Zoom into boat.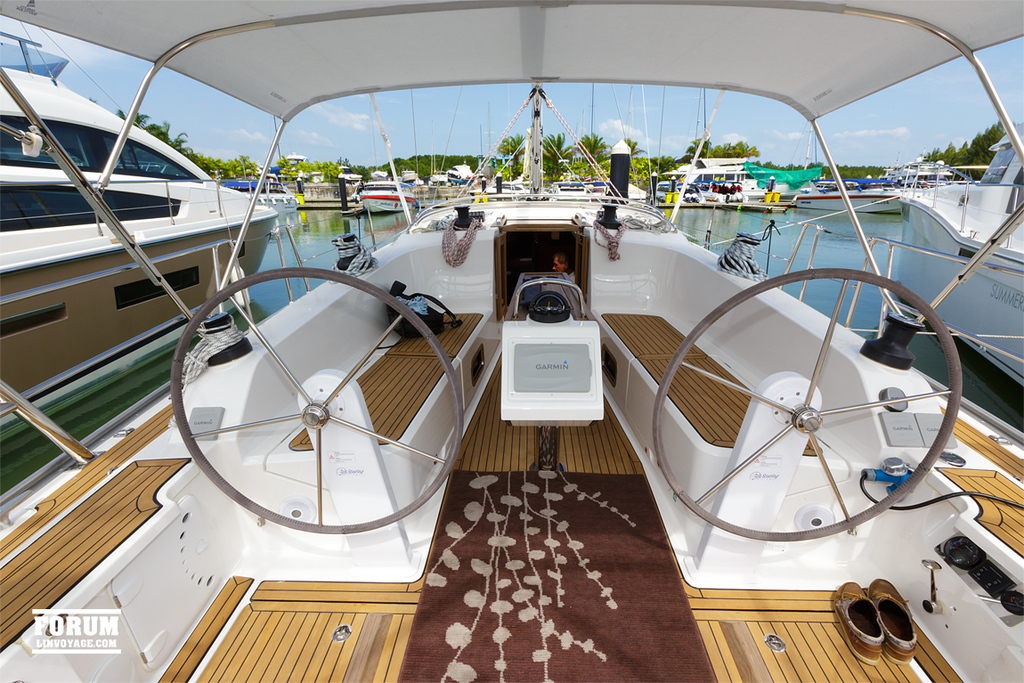
Zoom target: box=[869, 120, 1023, 394].
